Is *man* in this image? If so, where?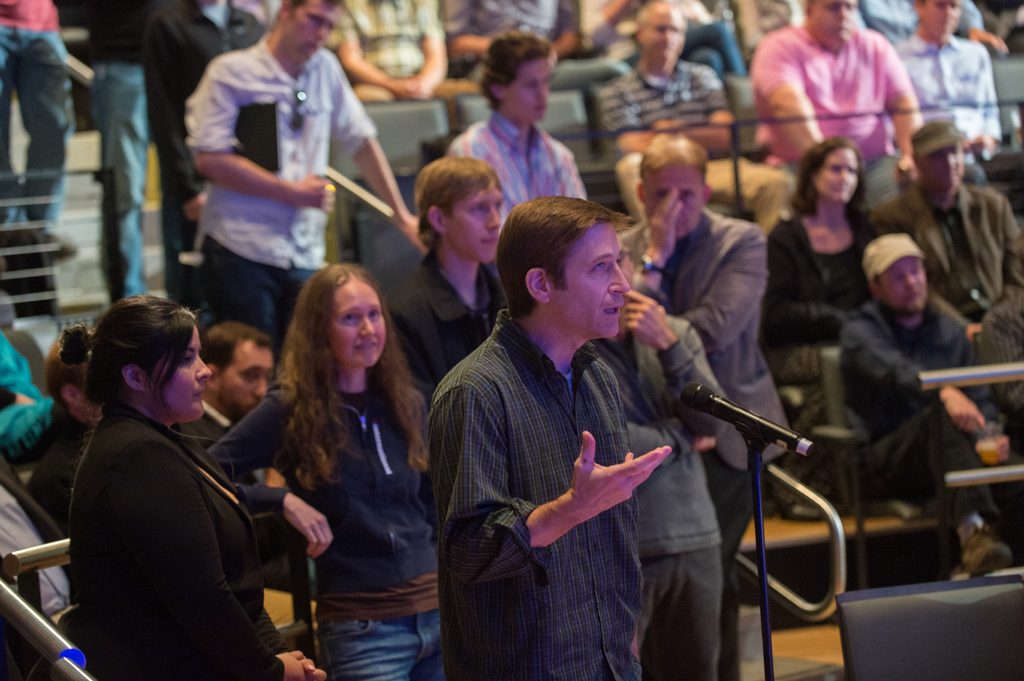
Yes, at {"x1": 172, "y1": 320, "x2": 278, "y2": 518}.
